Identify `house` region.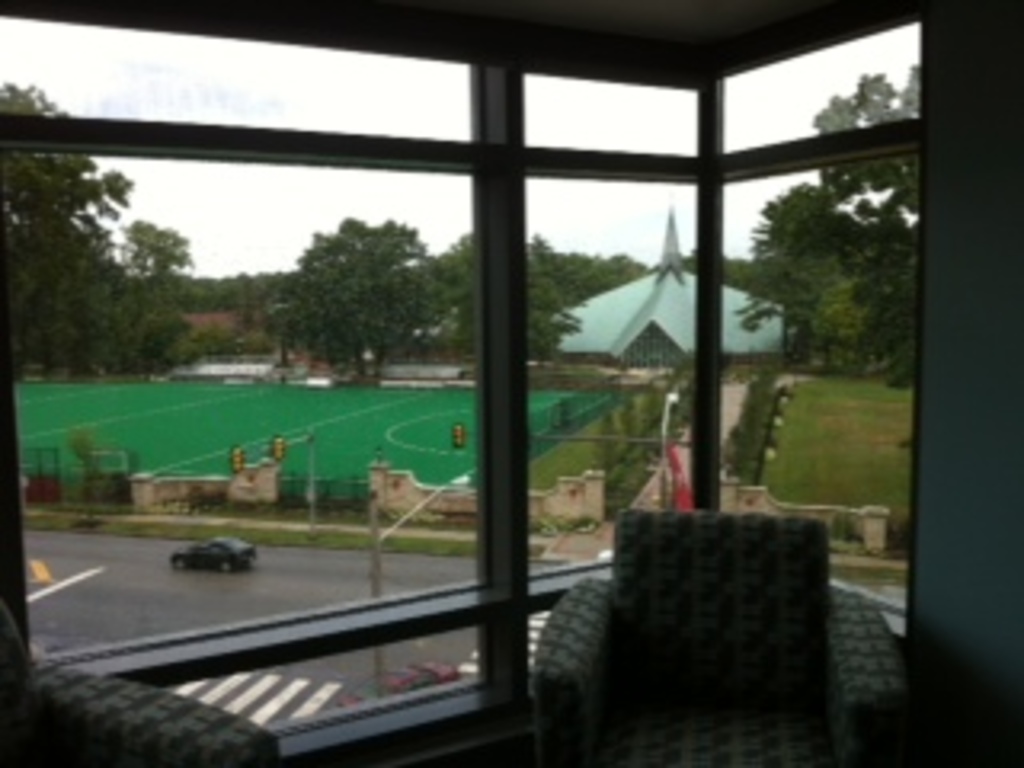
Region: locate(10, 29, 886, 714).
